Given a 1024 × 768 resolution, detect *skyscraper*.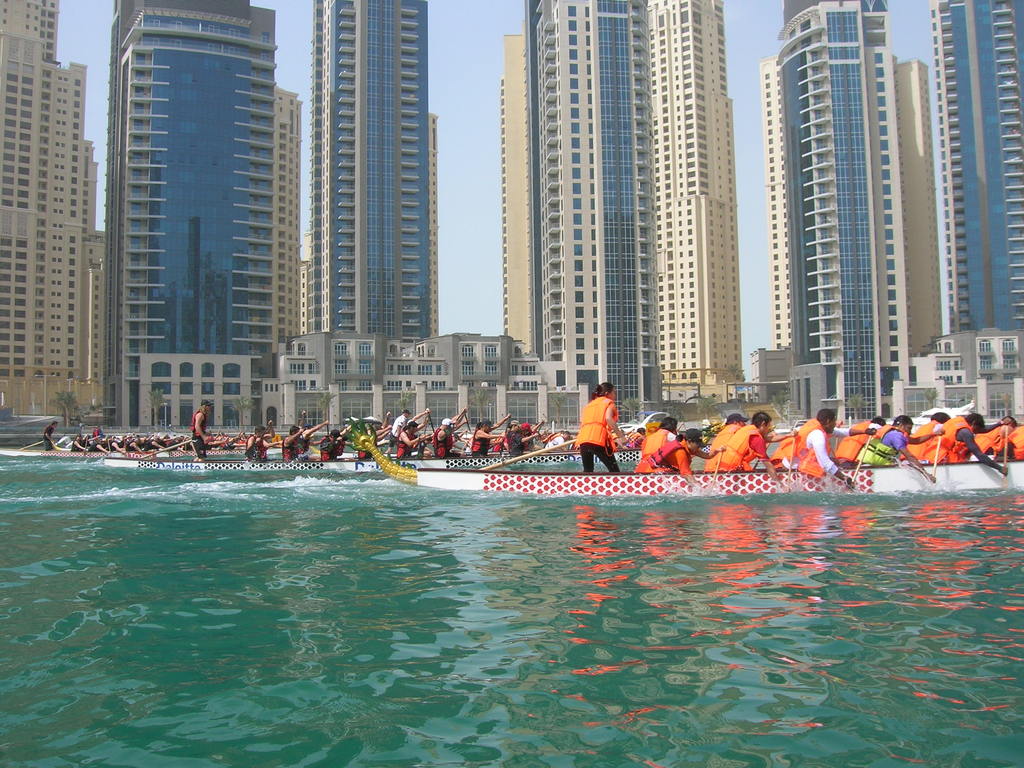
box(747, 10, 1007, 420).
